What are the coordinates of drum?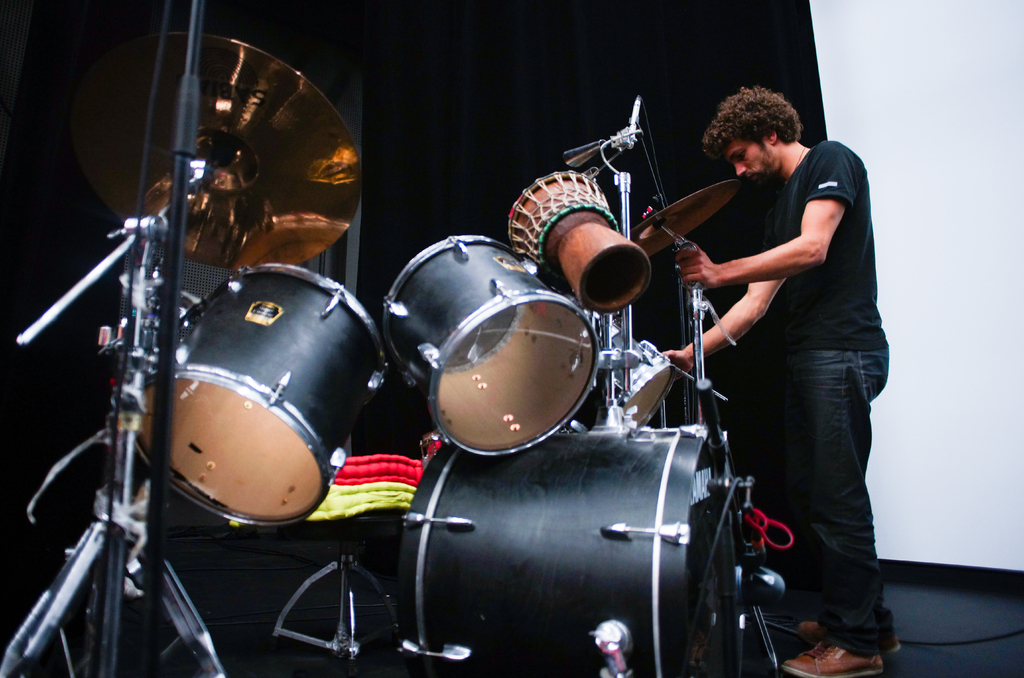
(397, 426, 740, 677).
